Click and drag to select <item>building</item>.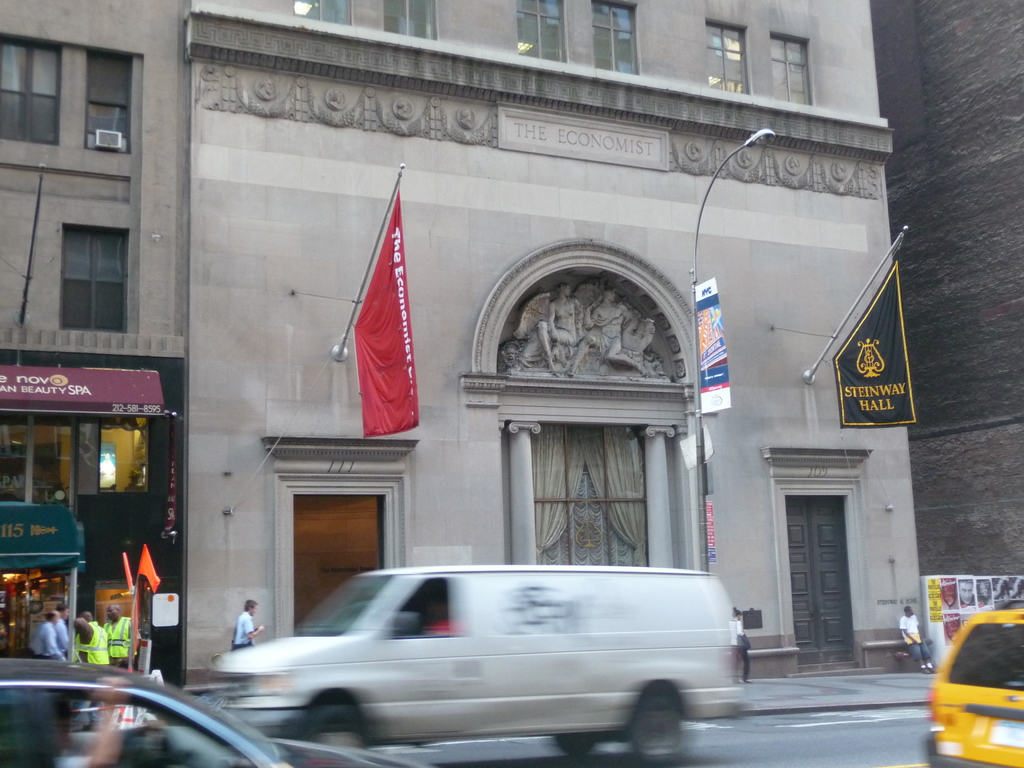
Selection: {"left": 0, "top": 0, "right": 194, "bottom": 655}.
